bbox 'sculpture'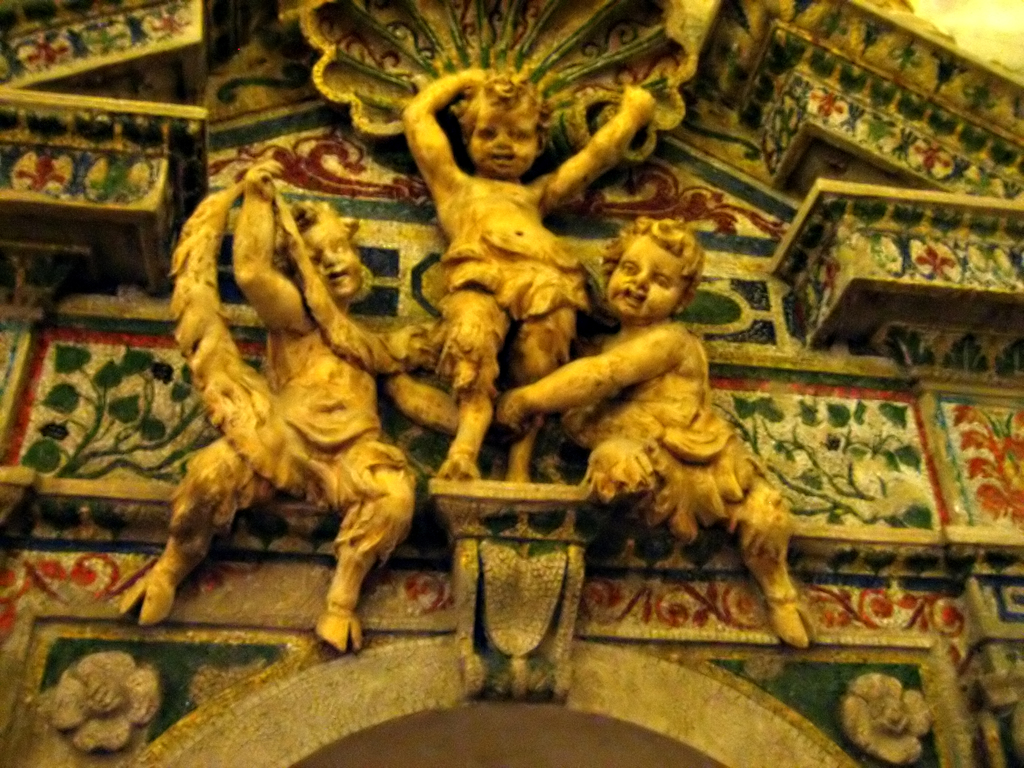
112/60/812/653
